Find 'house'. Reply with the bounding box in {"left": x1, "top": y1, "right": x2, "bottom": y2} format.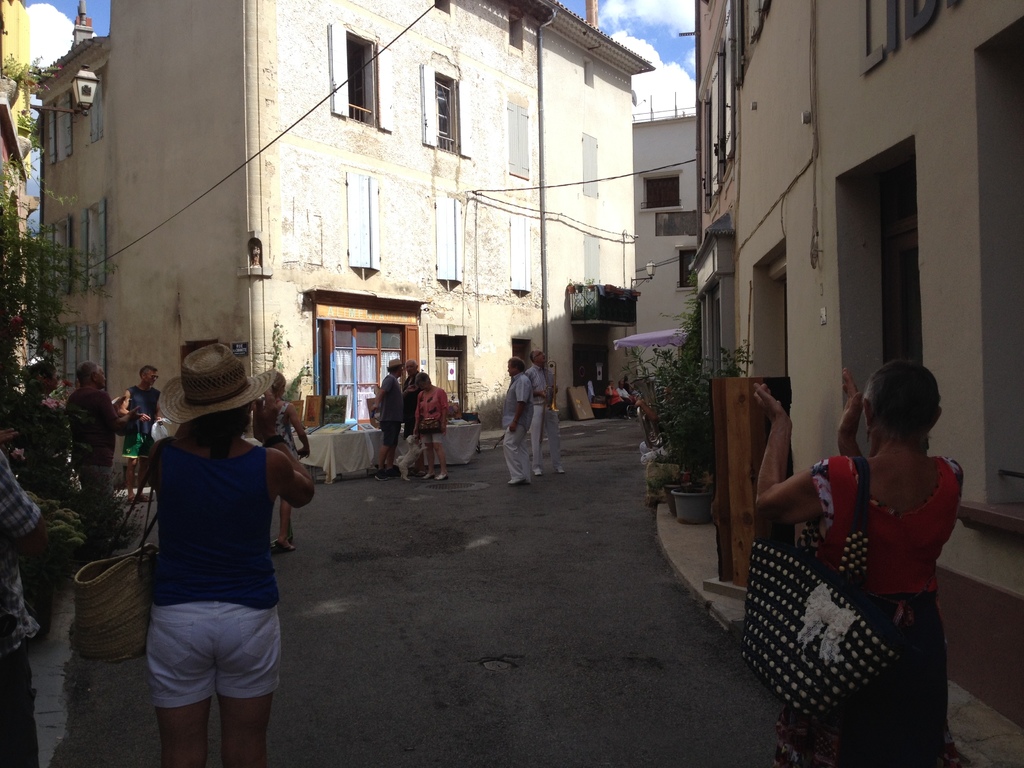
{"left": 33, "top": 0, "right": 660, "bottom": 426}.
